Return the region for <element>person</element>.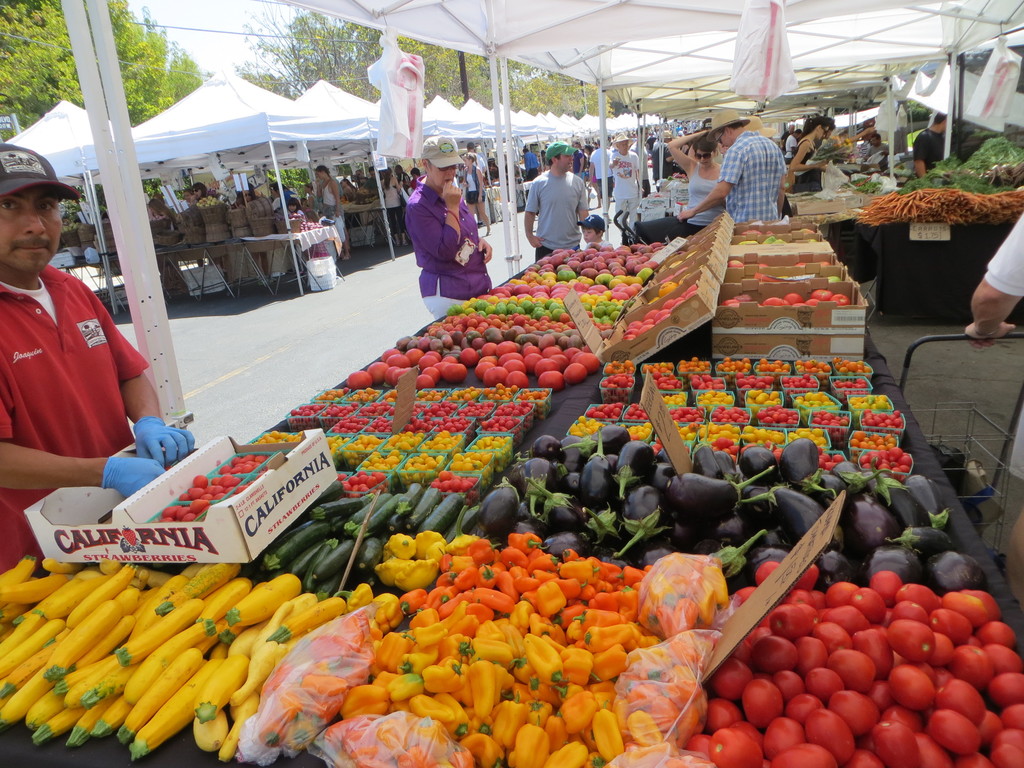
784,122,808,164.
